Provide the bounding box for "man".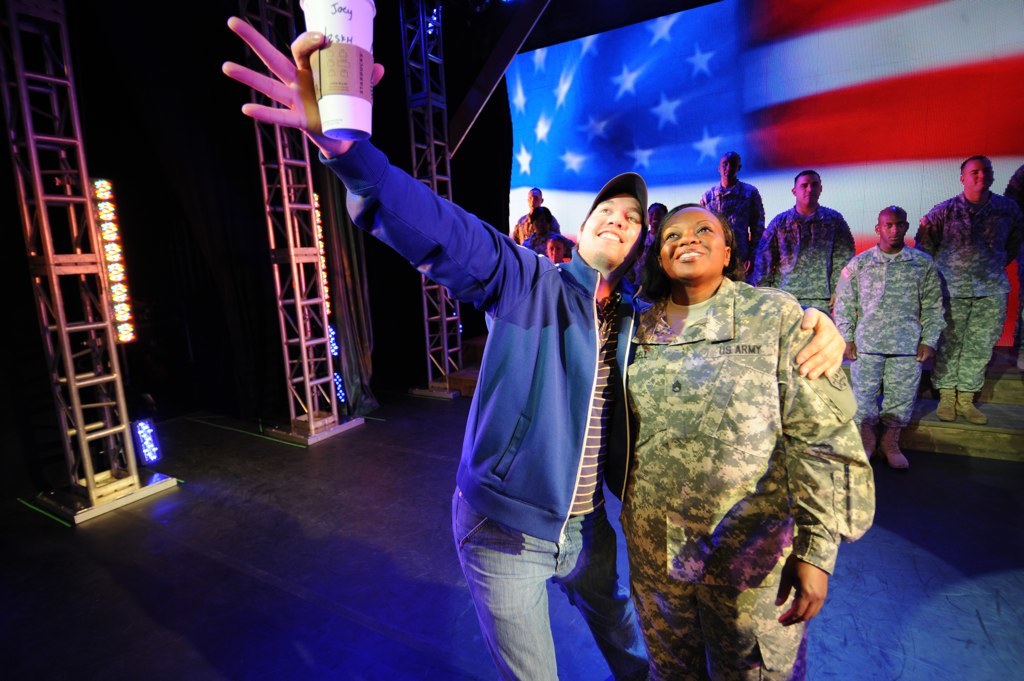
select_region(507, 185, 557, 239).
